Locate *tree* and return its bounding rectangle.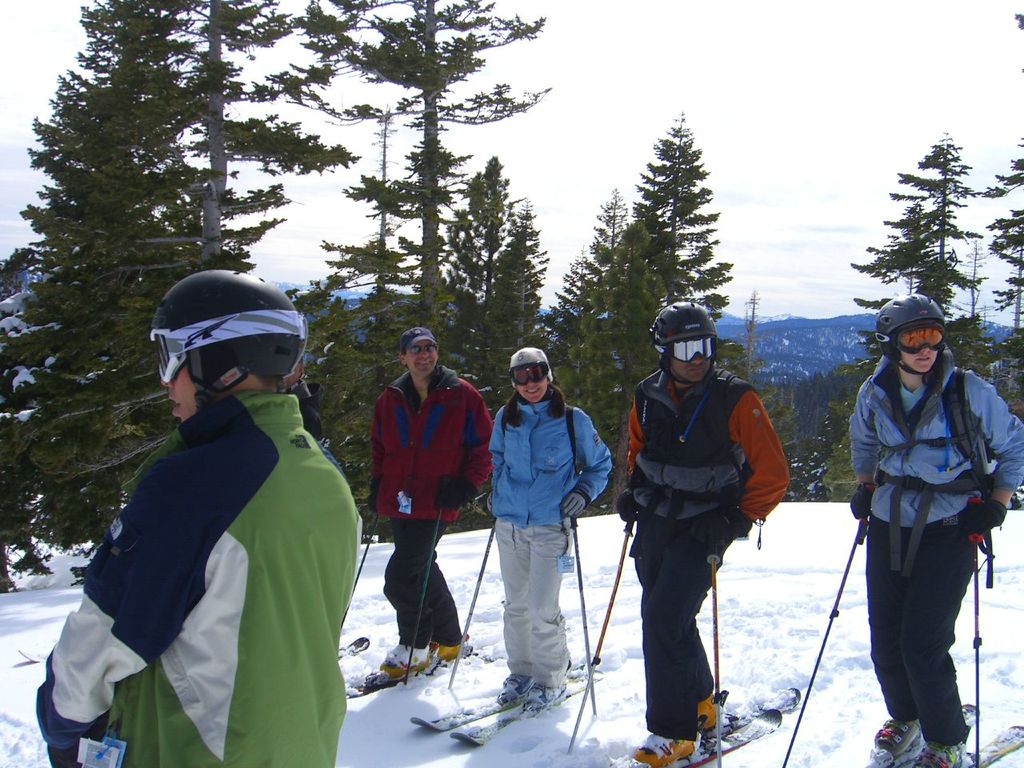
bbox=(158, 0, 363, 273).
